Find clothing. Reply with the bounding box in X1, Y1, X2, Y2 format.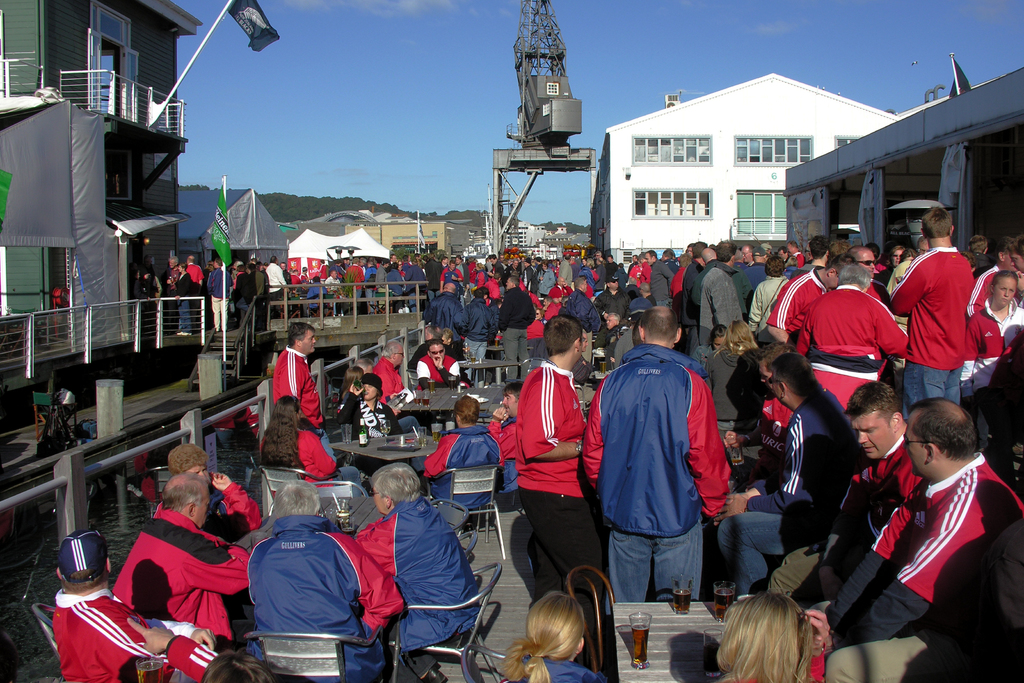
267, 409, 353, 484.
